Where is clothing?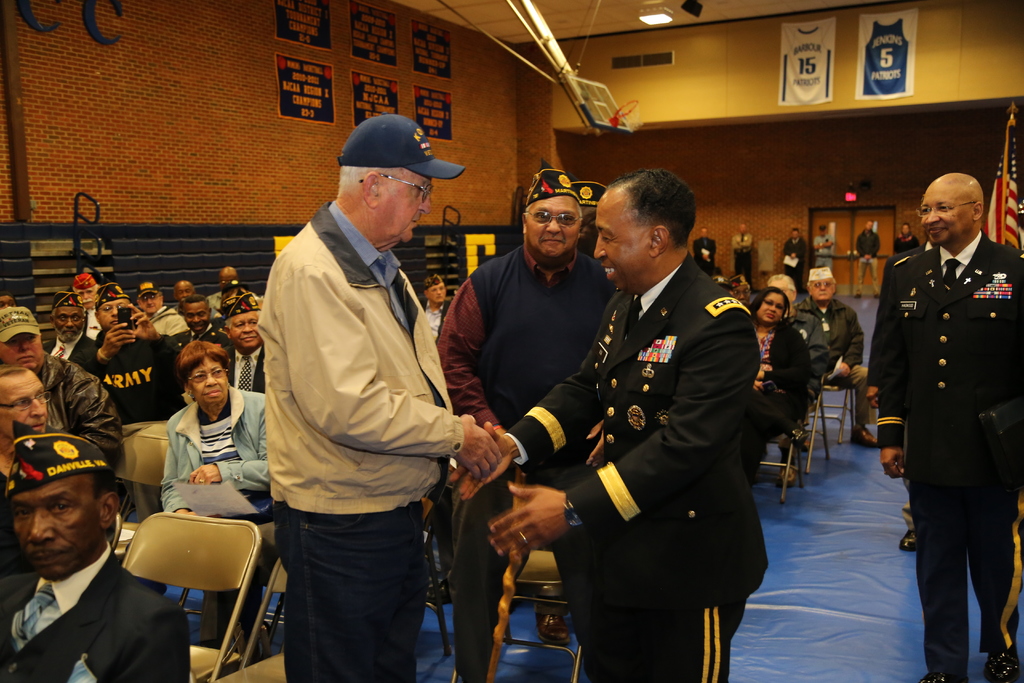
left=504, top=247, right=772, bottom=612.
